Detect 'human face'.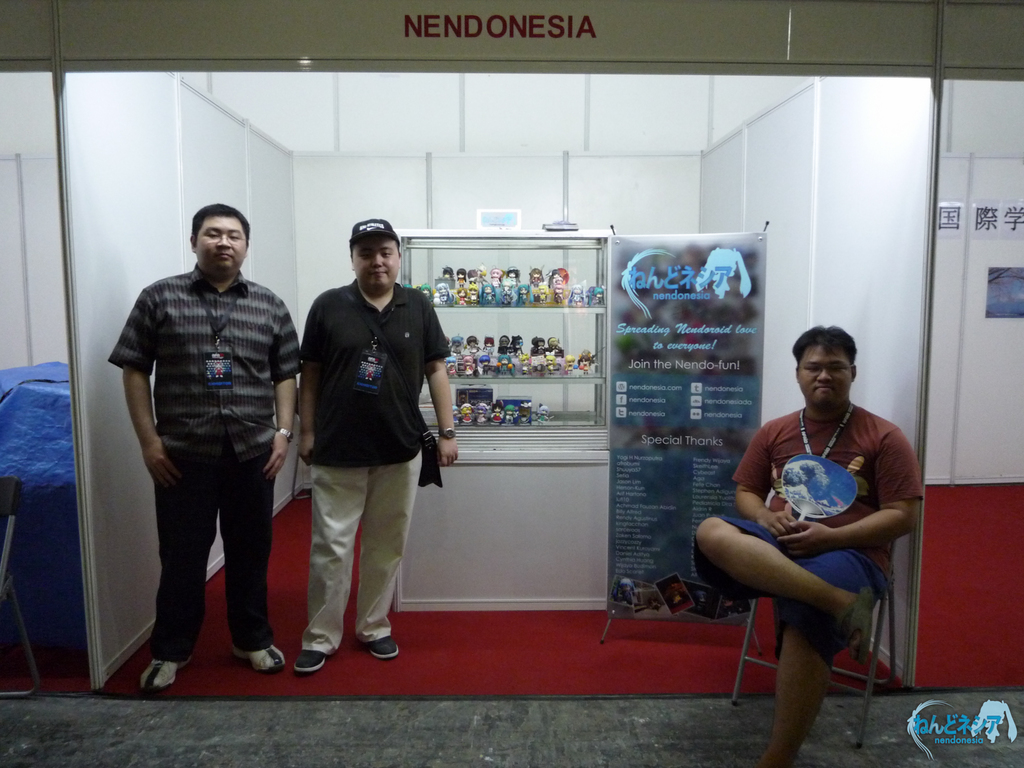
Detected at [left=351, top=229, right=403, bottom=292].
